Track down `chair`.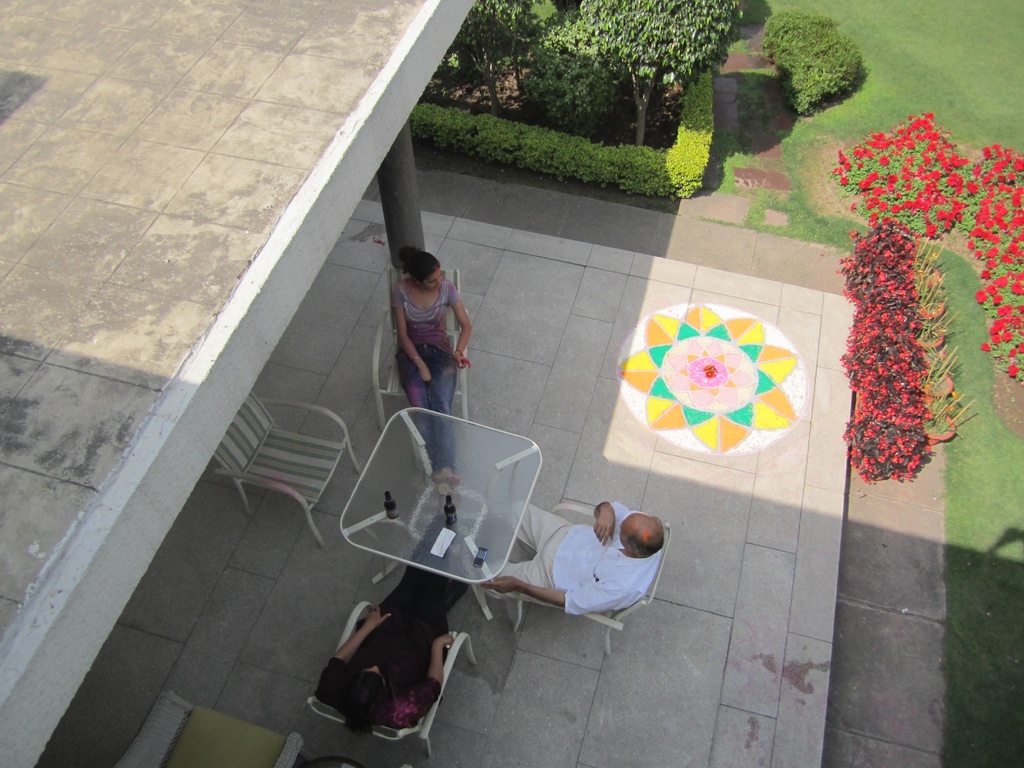
Tracked to [left=370, top=264, right=469, bottom=431].
